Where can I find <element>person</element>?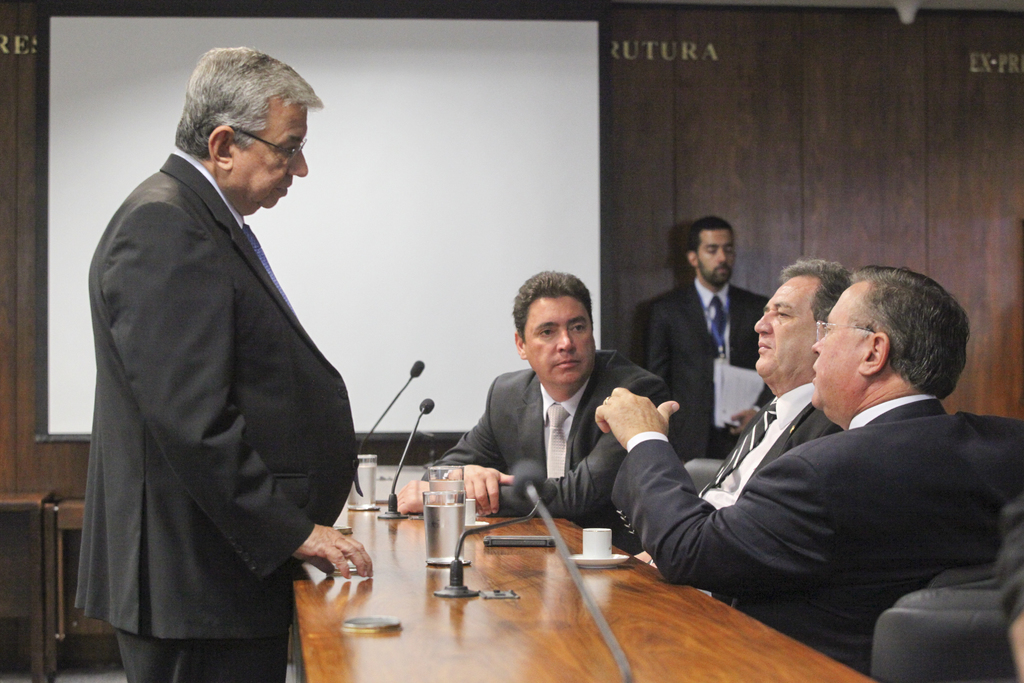
You can find it at region(639, 258, 849, 604).
